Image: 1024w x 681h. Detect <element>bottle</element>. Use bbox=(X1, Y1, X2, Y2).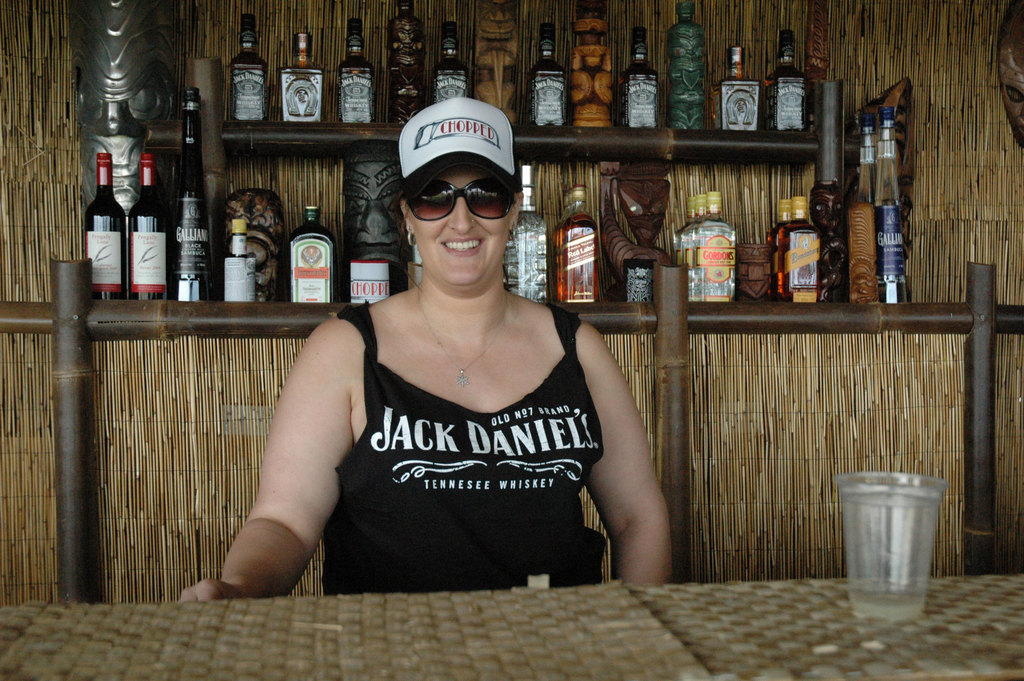
bbox=(867, 104, 913, 308).
